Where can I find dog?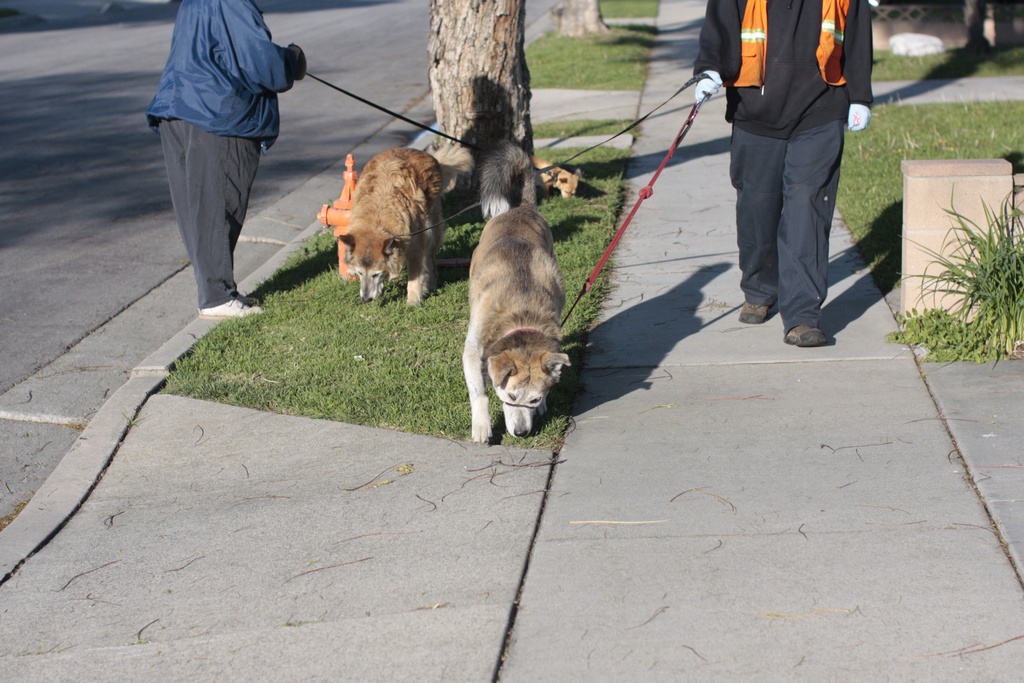
You can find it at crop(461, 202, 572, 446).
